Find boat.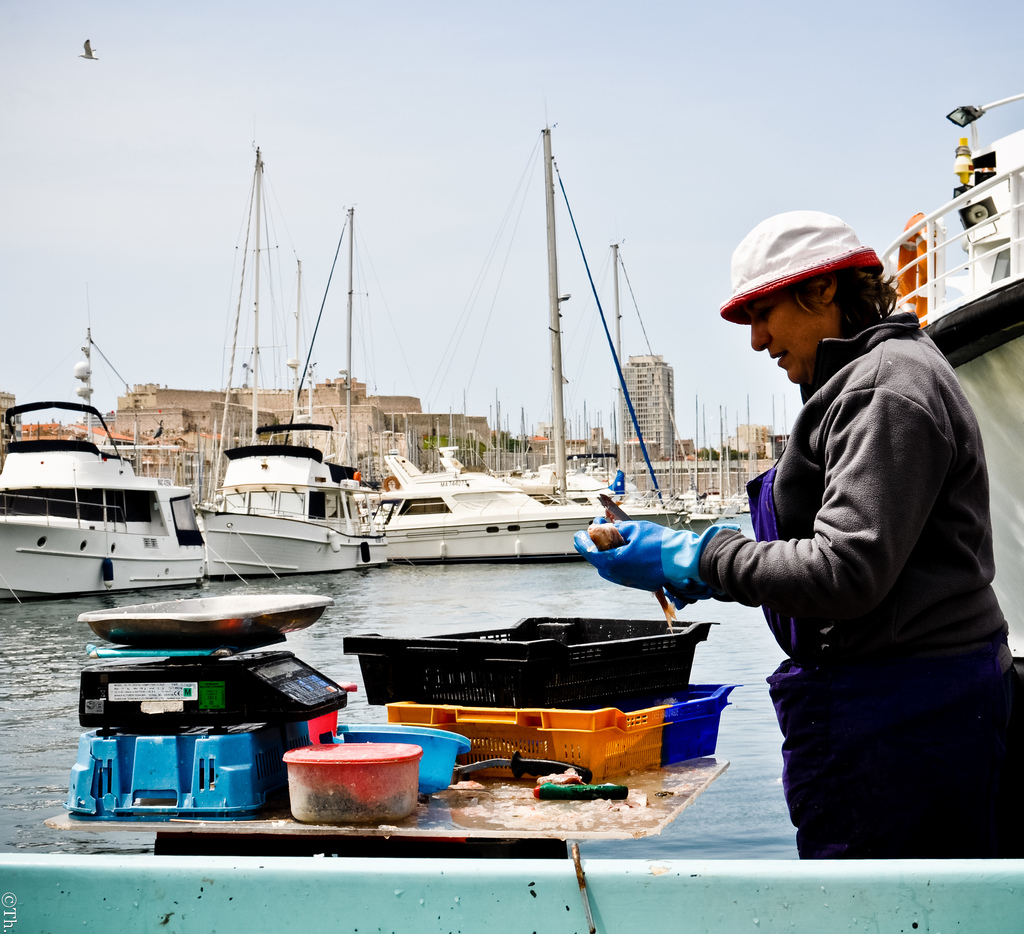
0, 381, 239, 600.
